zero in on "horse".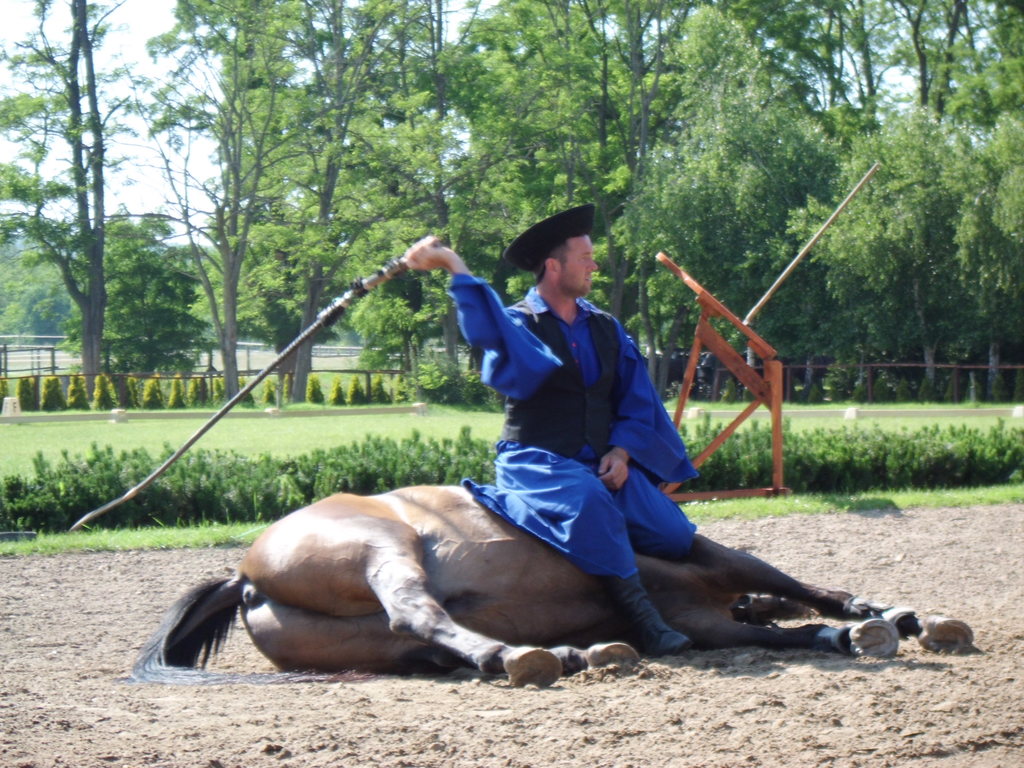
Zeroed in: 126, 478, 983, 688.
